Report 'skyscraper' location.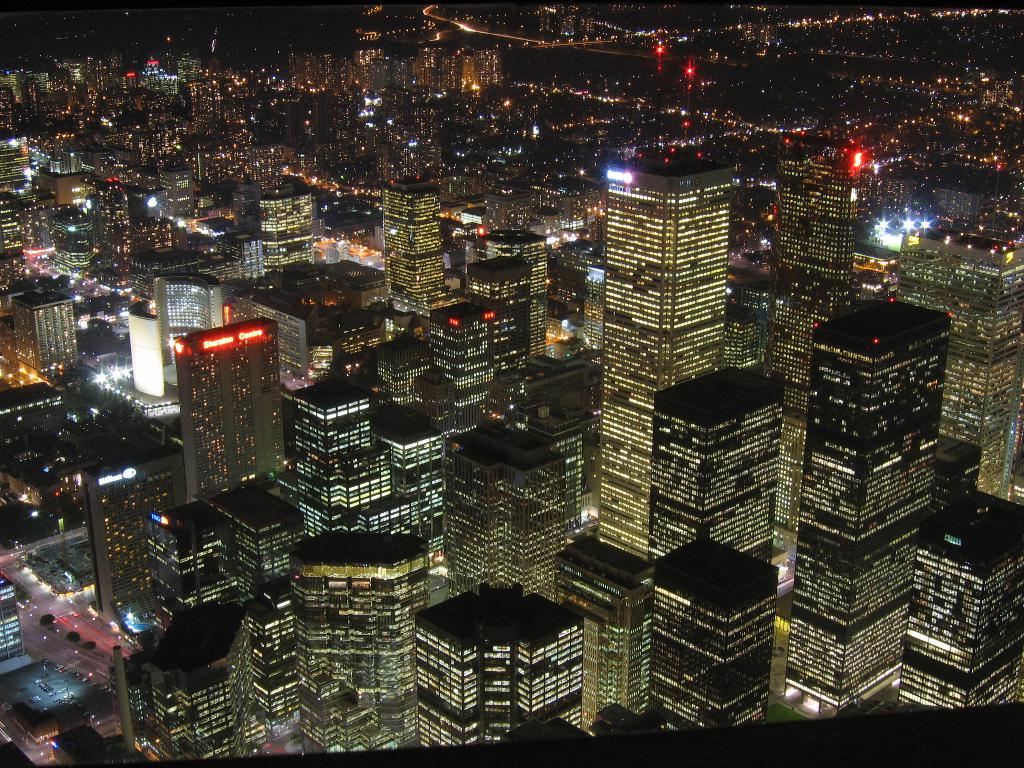
Report: 769 154 854 382.
